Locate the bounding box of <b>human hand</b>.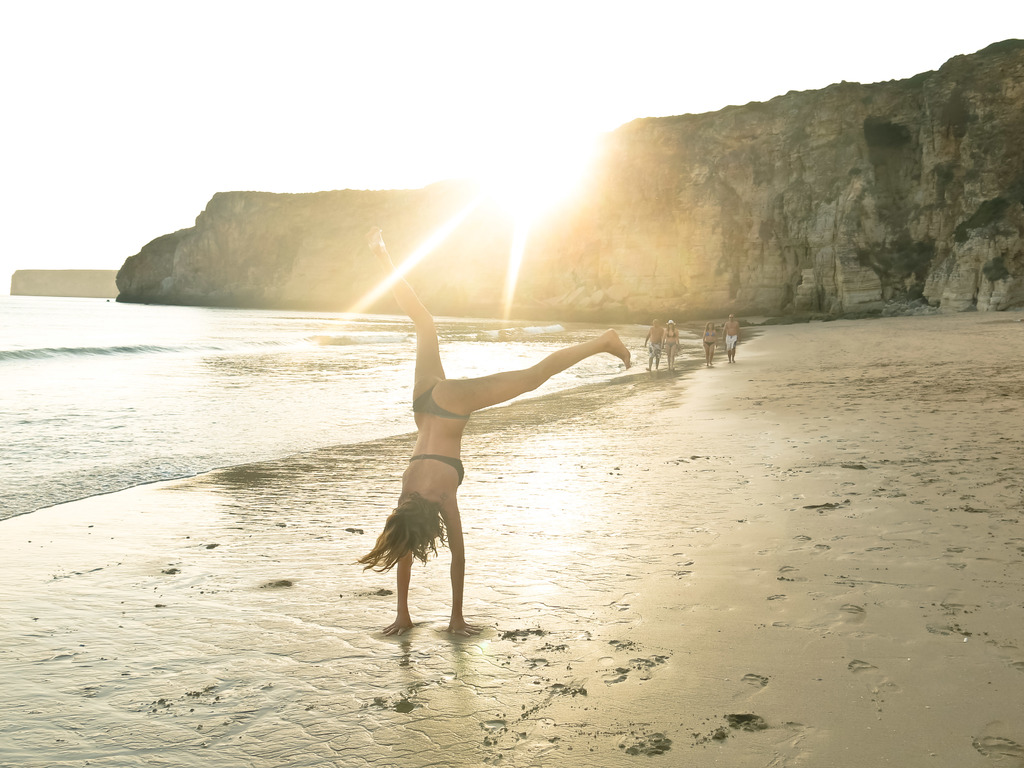
Bounding box: BBox(737, 335, 742, 343).
